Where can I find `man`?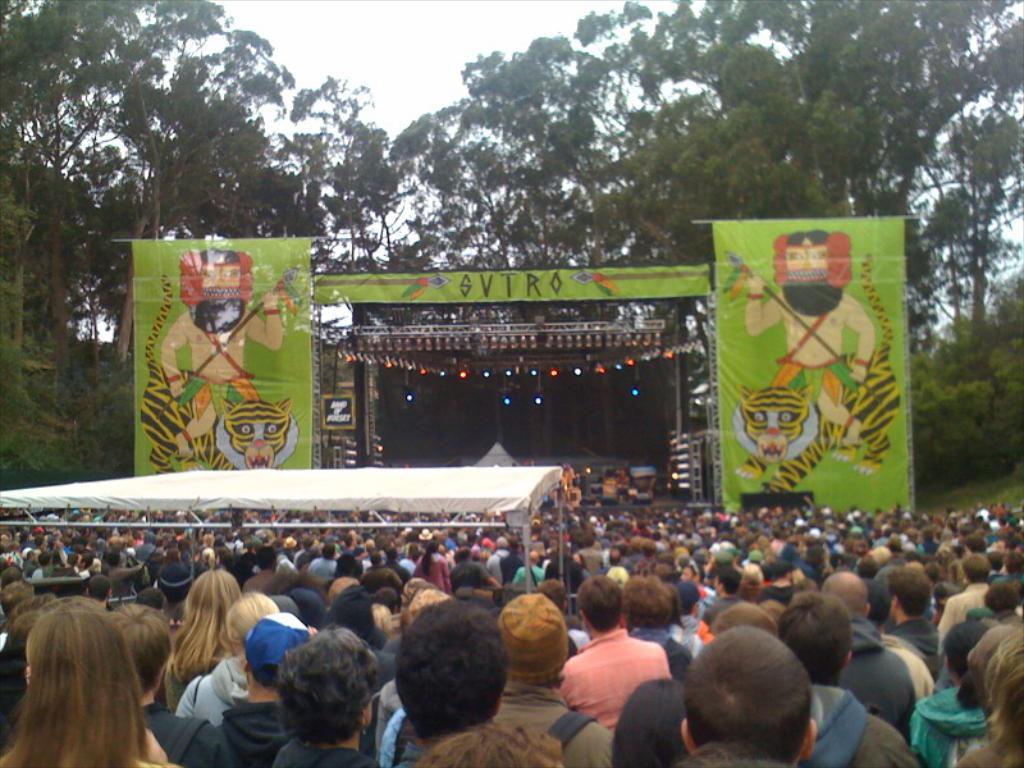
You can find it at 302/541/337/575.
